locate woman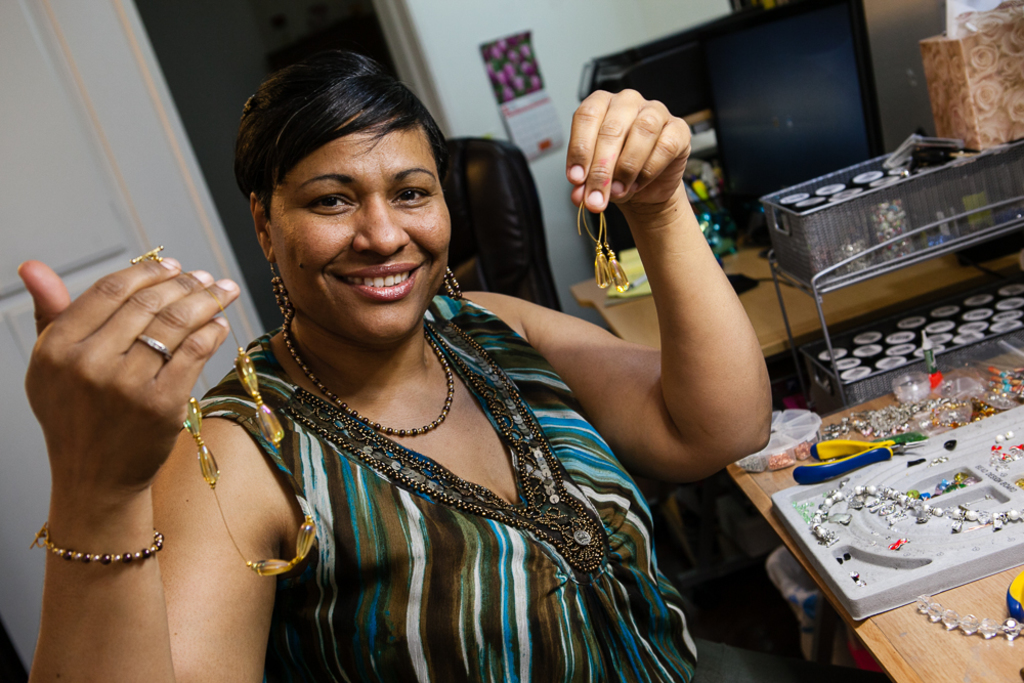
crop(11, 40, 902, 682)
